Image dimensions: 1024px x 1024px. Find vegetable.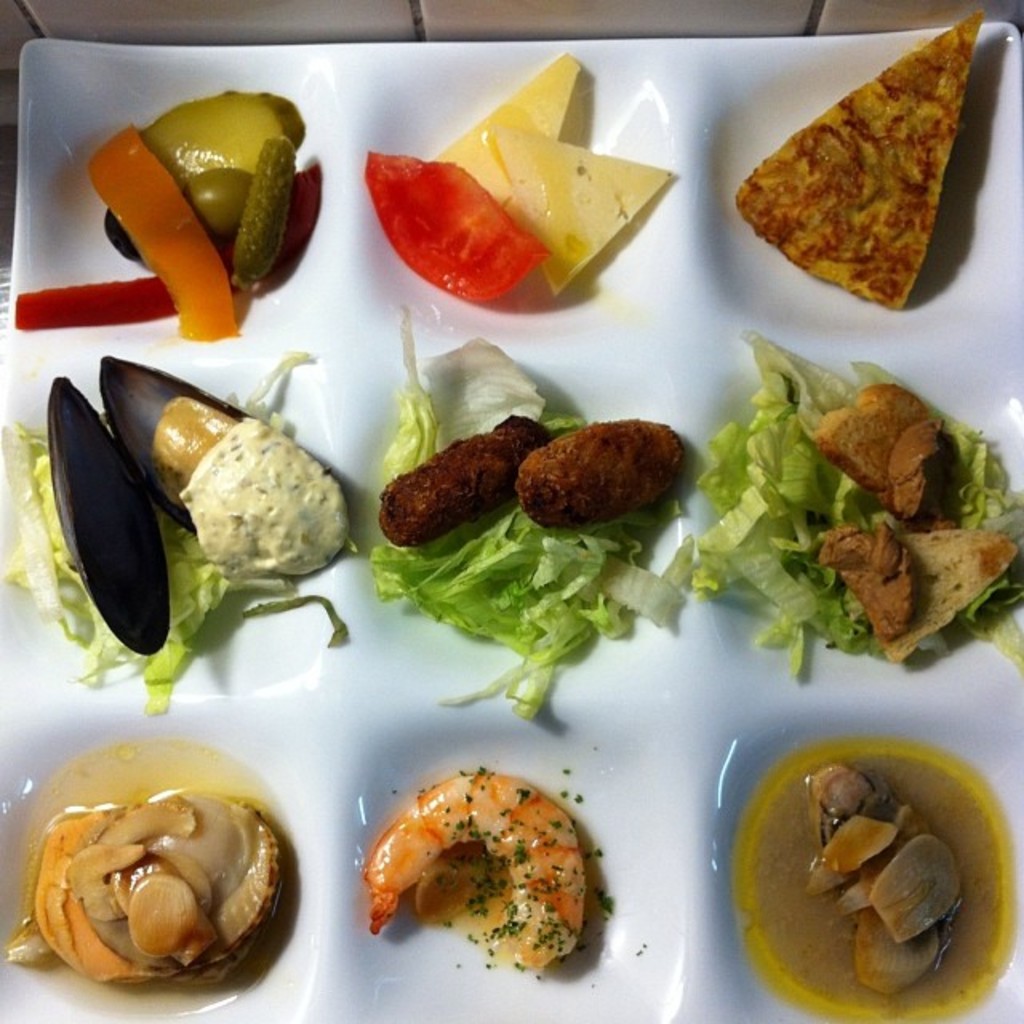
Rect(366, 149, 560, 306).
